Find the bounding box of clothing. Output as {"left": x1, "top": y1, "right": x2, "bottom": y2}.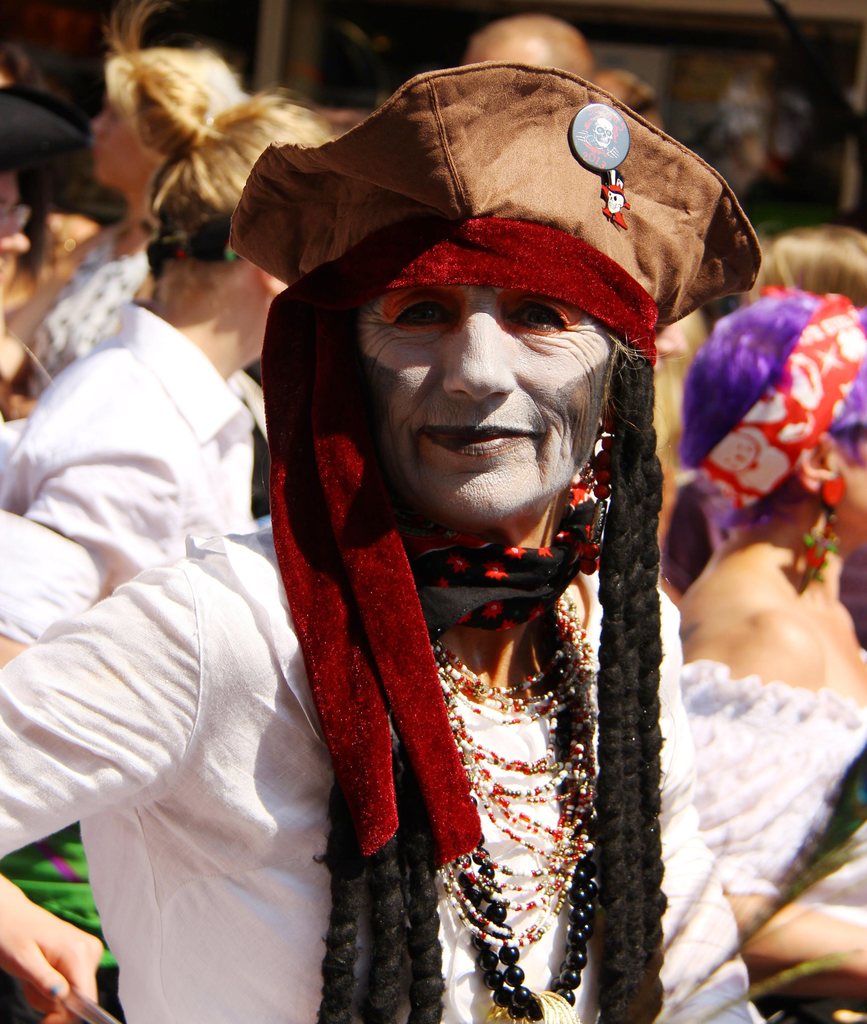
{"left": 16, "top": 213, "right": 154, "bottom": 399}.
